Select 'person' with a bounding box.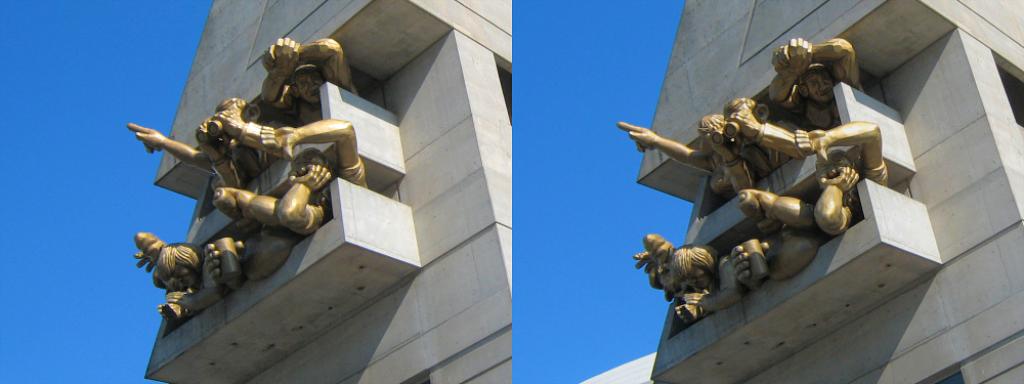
(672,243,743,324).
